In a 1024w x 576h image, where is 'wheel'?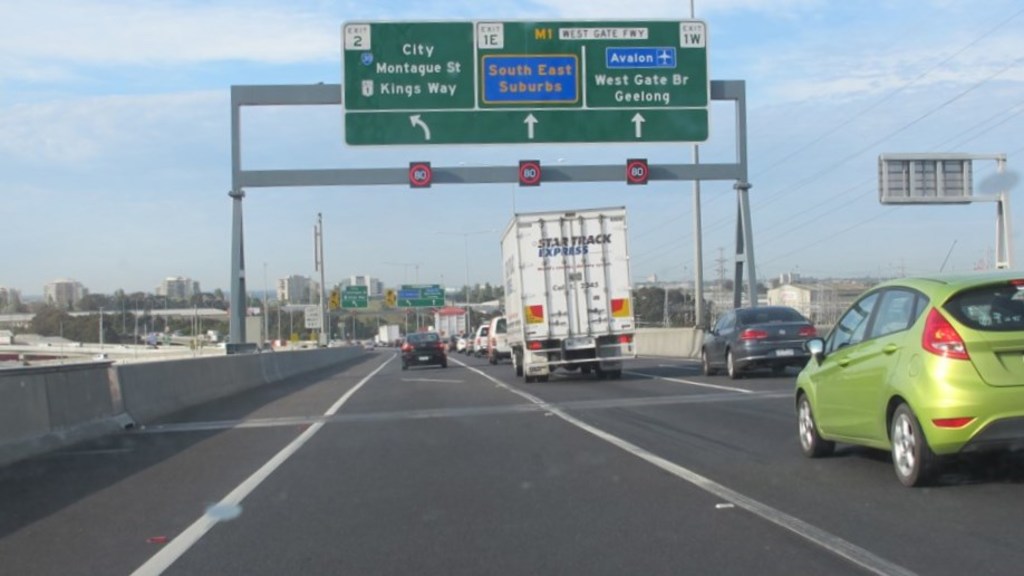
select_region(886, 395, 956, 474).
